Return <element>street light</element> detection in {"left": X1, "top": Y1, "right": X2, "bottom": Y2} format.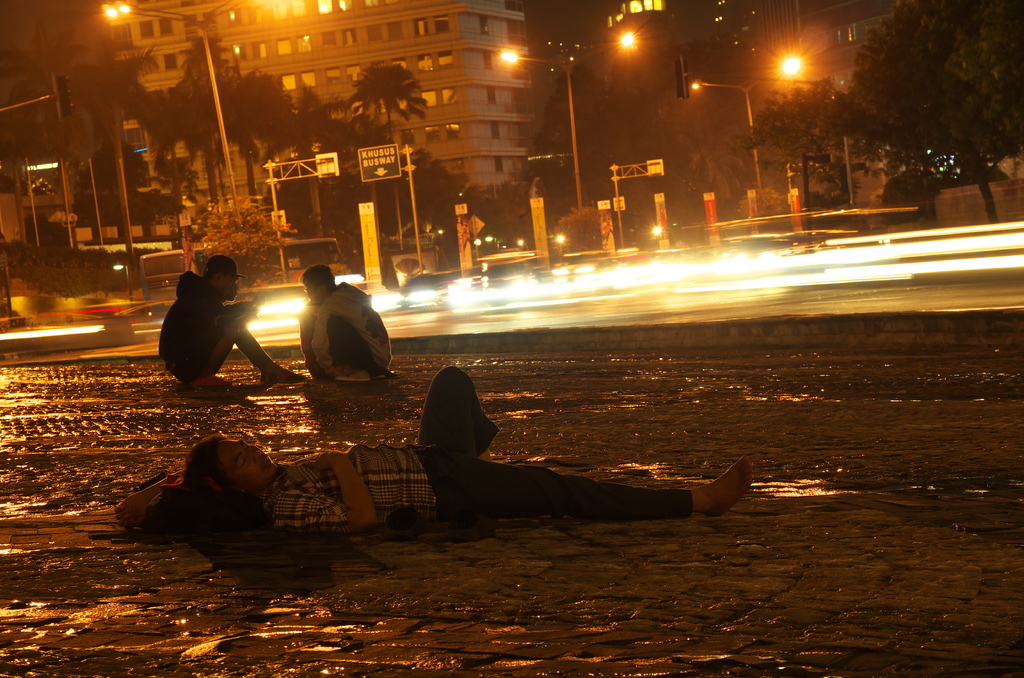
{"left": 680, "top": 70, "right": 774, "bottom": 188}.
